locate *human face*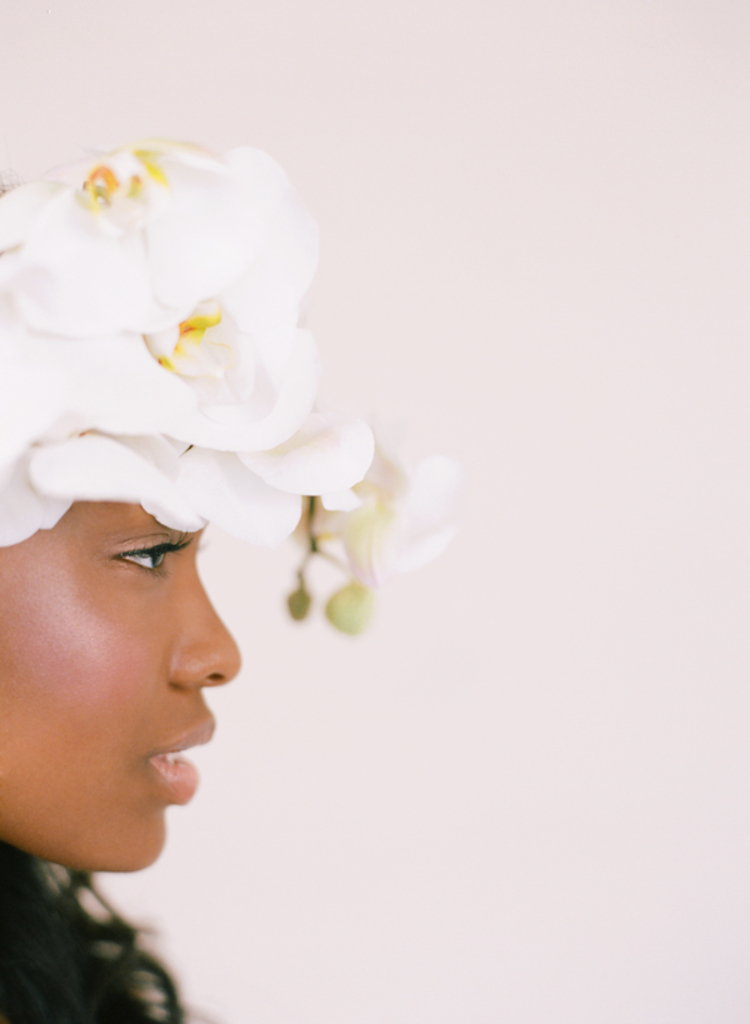
[x1=0, y1=486, x2=240, y2=880]
